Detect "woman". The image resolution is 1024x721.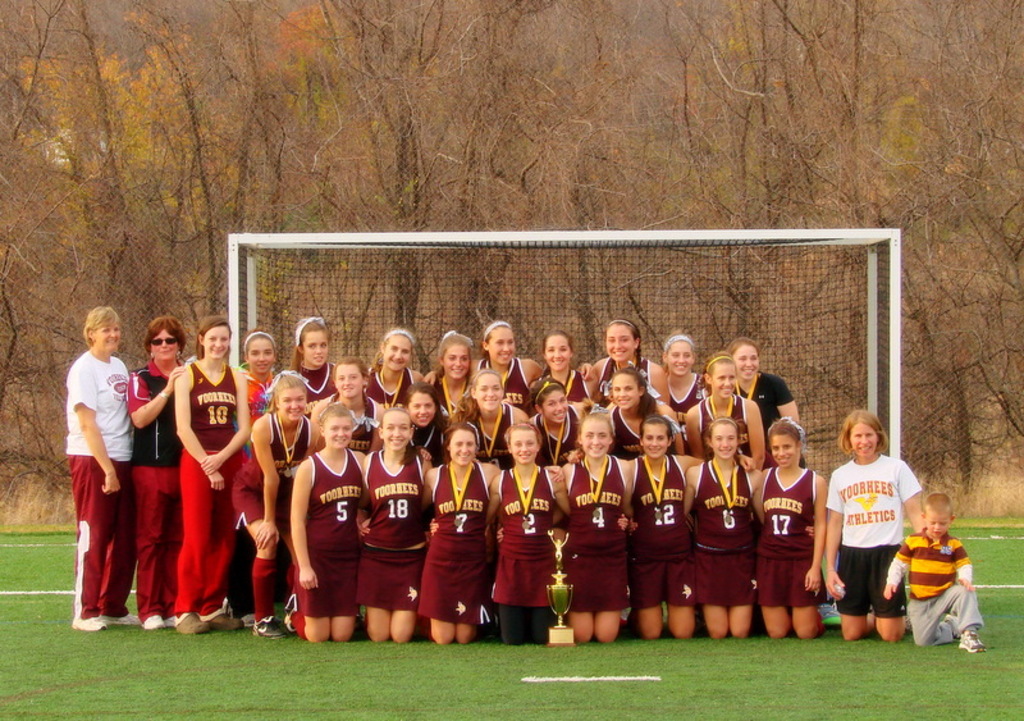
left=306, top=351, right=384, bottom=456.
